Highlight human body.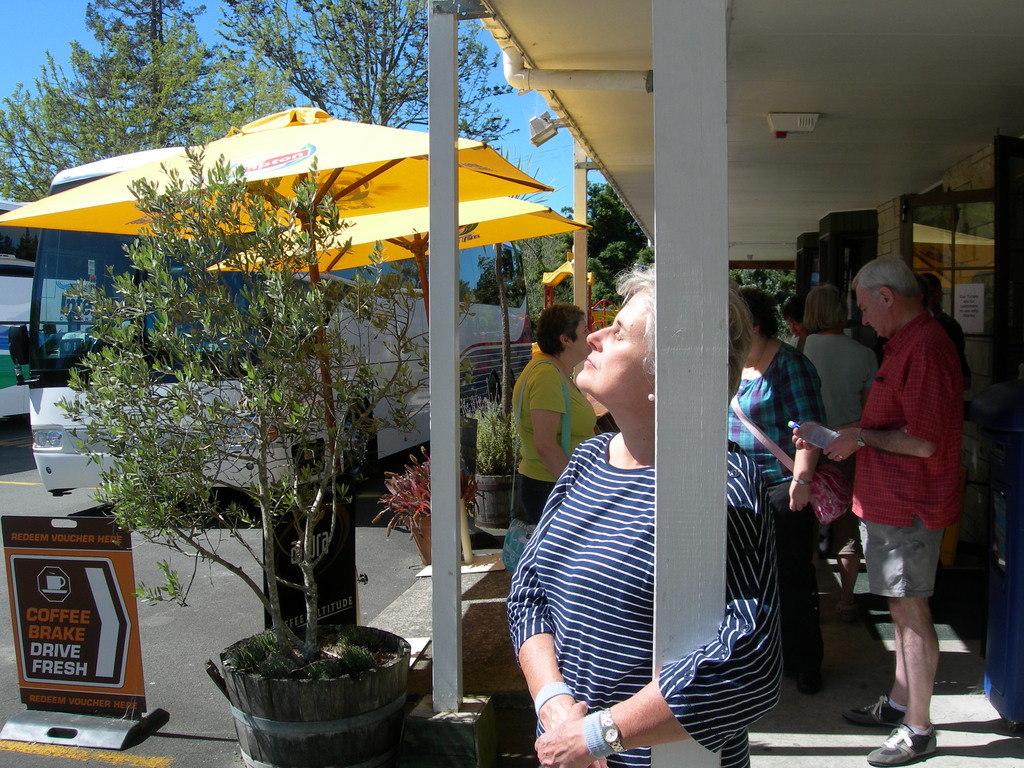
Highlighted region: <region>727, 325, 834, 700</region>.
